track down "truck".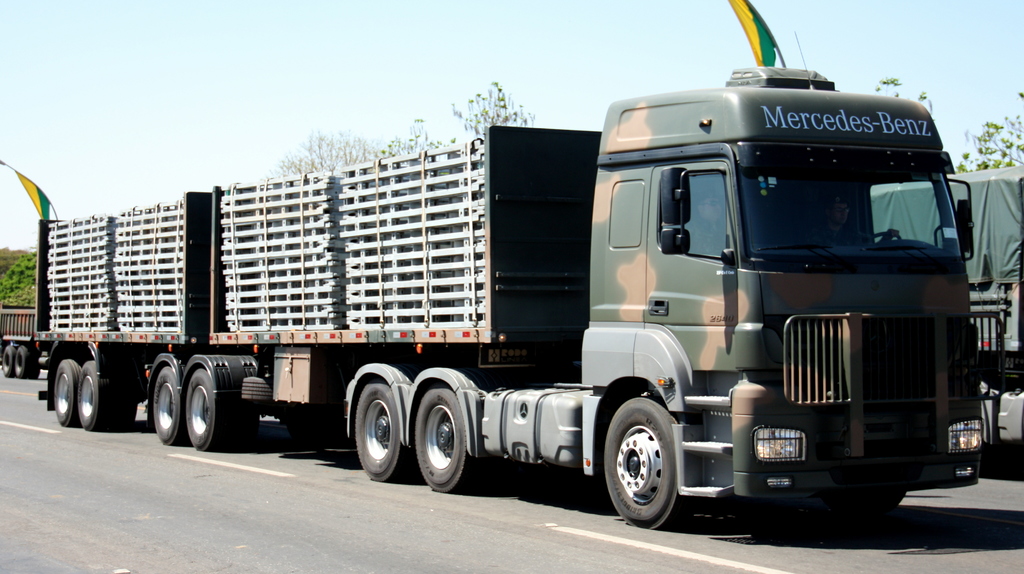
Tracked to [x1=6, y1=69, x2=1023, y2=509].
